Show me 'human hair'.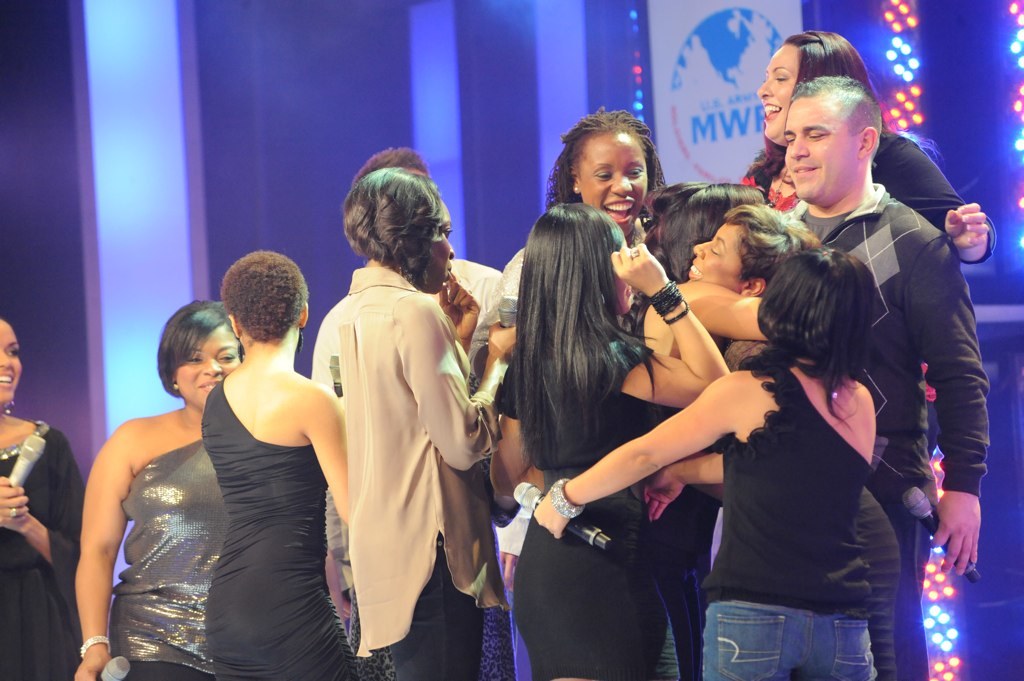
'human hair' is here: <box>518,202,664,468</box>.
